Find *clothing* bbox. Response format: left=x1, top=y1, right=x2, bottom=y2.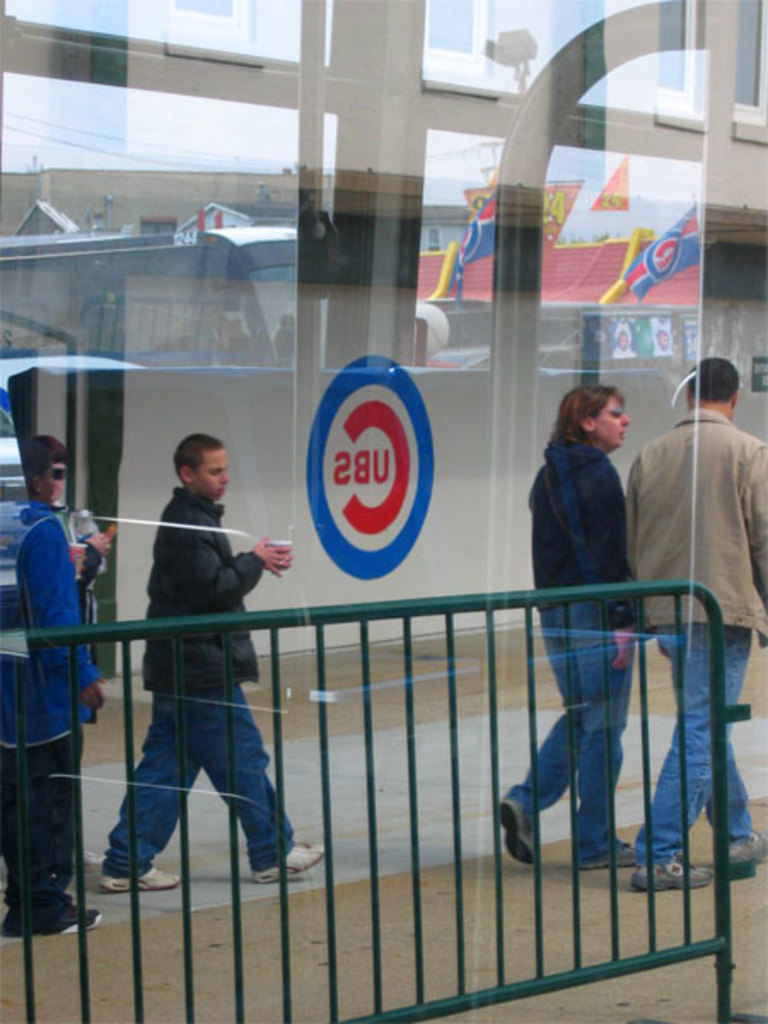
left=97, top=486, right=300, bottom=872.
